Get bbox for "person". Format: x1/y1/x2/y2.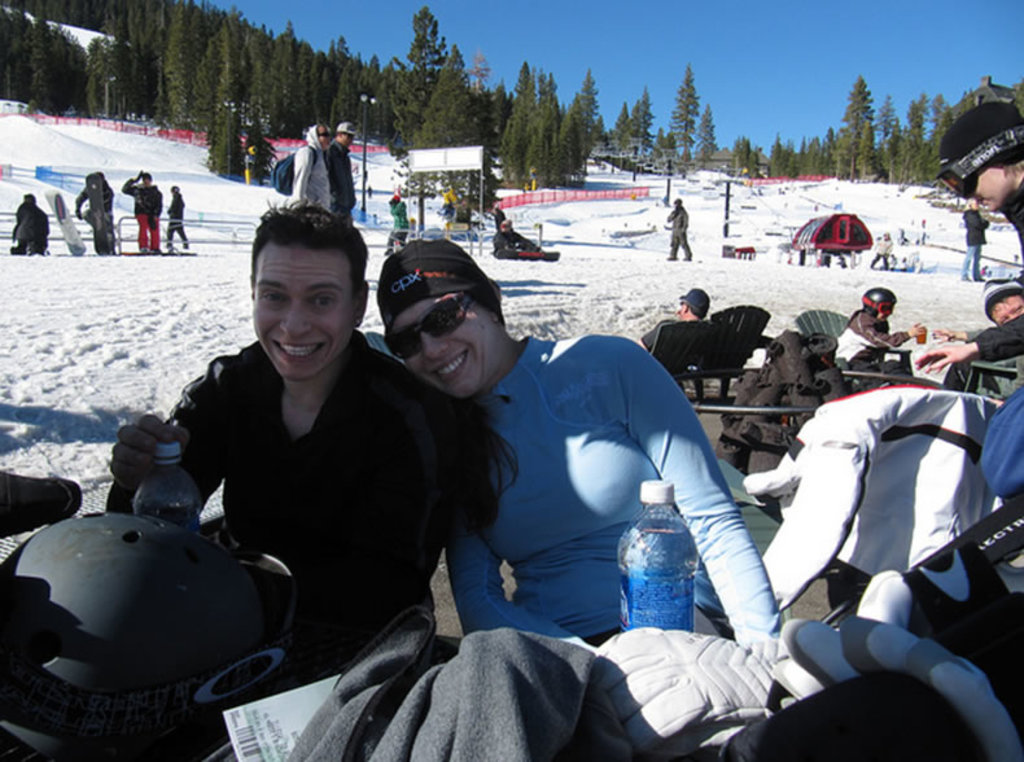
872/232/896/271.
